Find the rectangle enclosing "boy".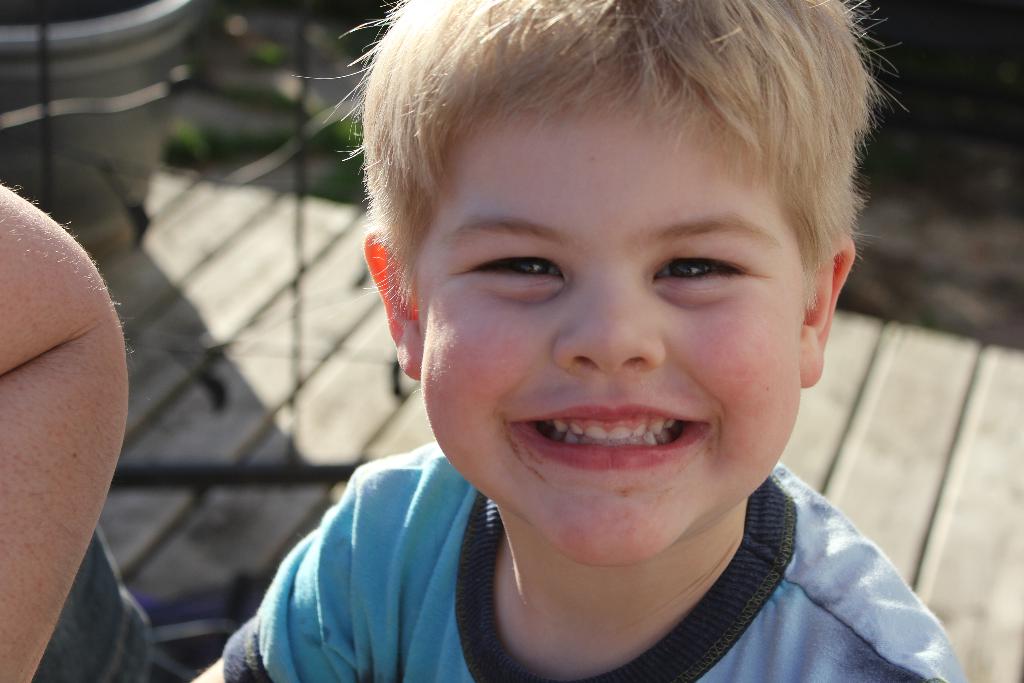
bbox(227, 0, 948, 682).
